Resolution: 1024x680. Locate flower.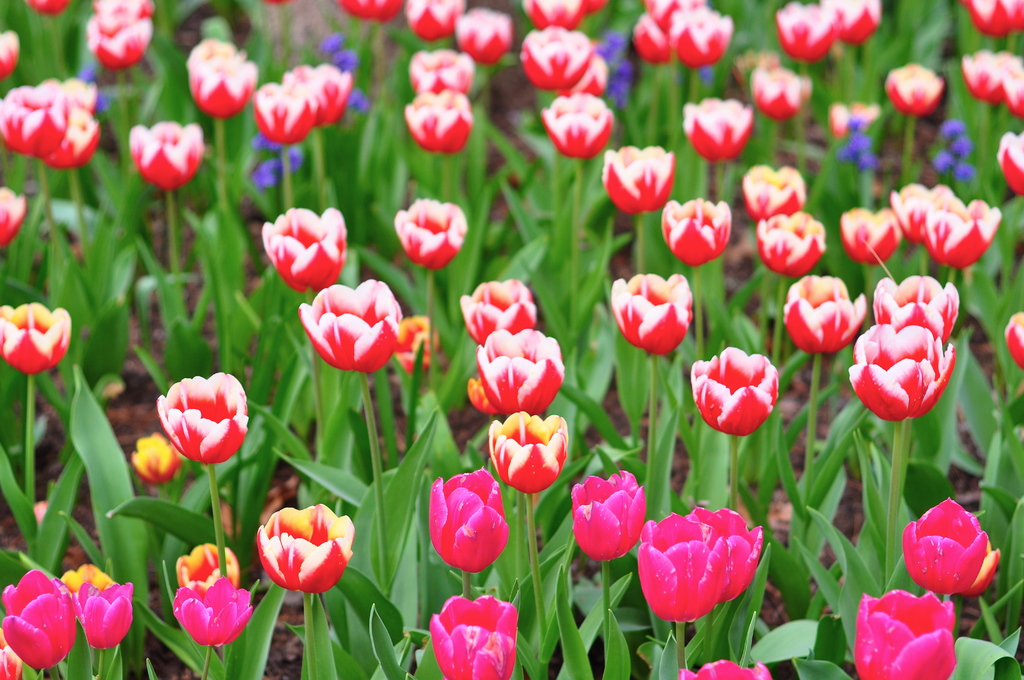
<region>742, 166, 799, 223</region>.
